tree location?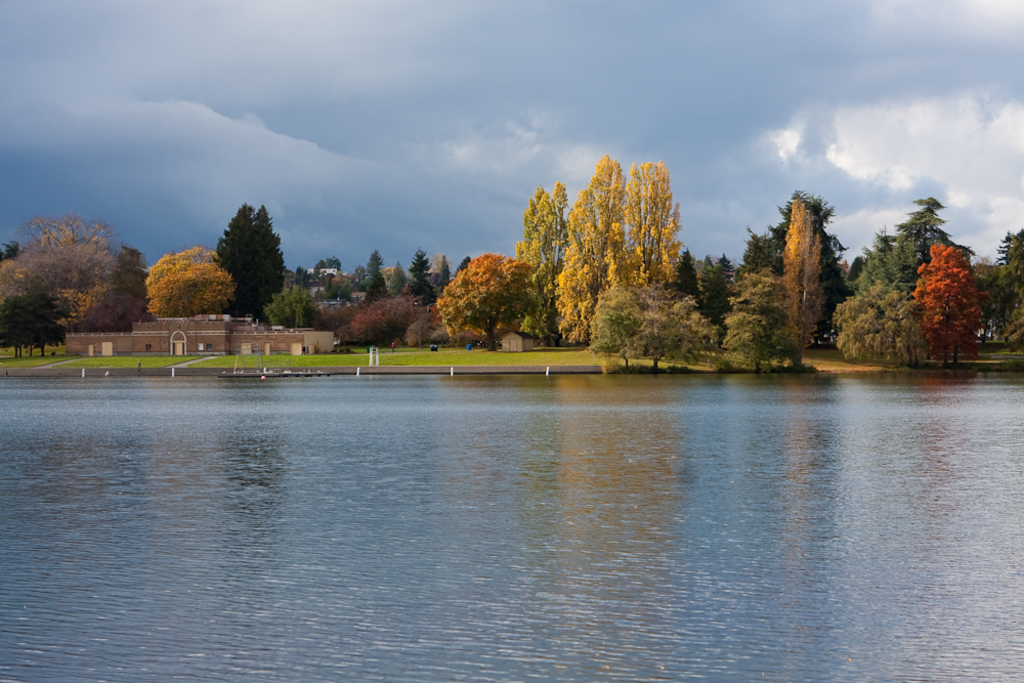
829/281/930/370
